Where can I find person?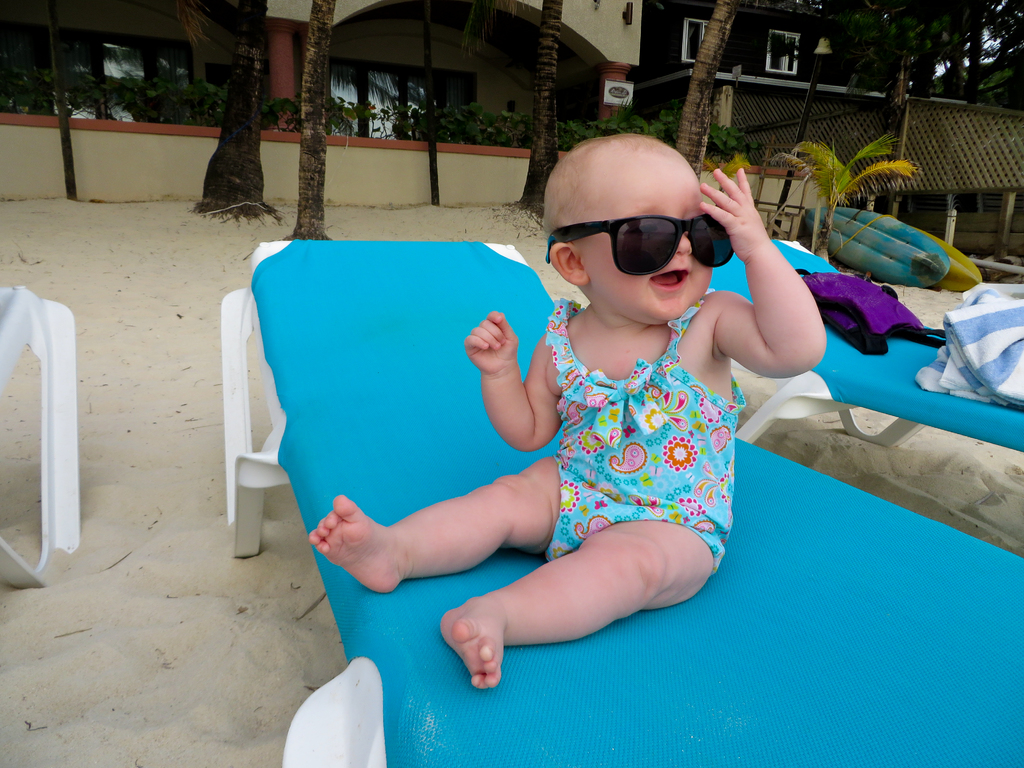
You can find it at [left=364, top=163, right=791, bottom=684].
